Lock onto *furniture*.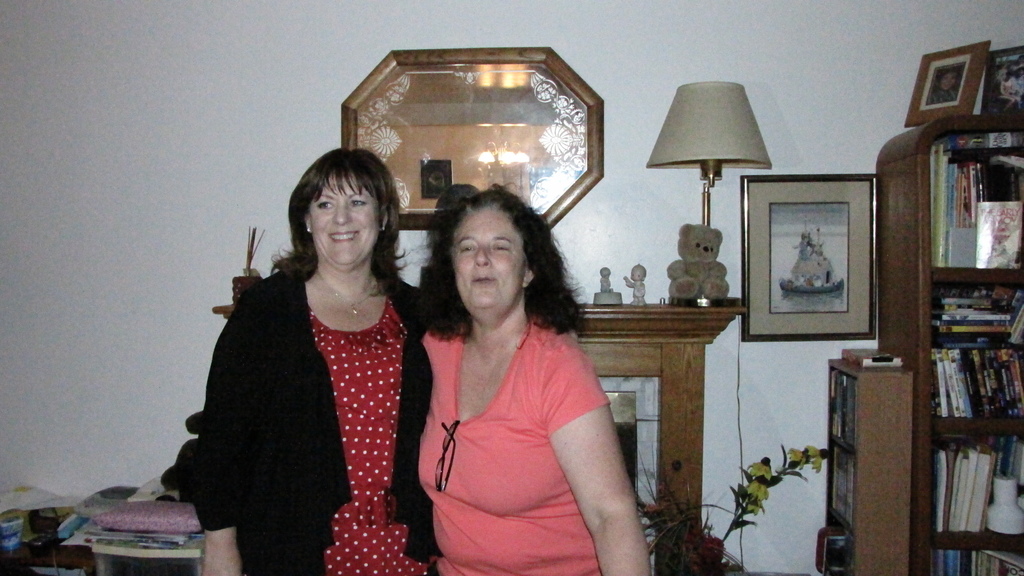
Locked: [877,106,1023,575].
